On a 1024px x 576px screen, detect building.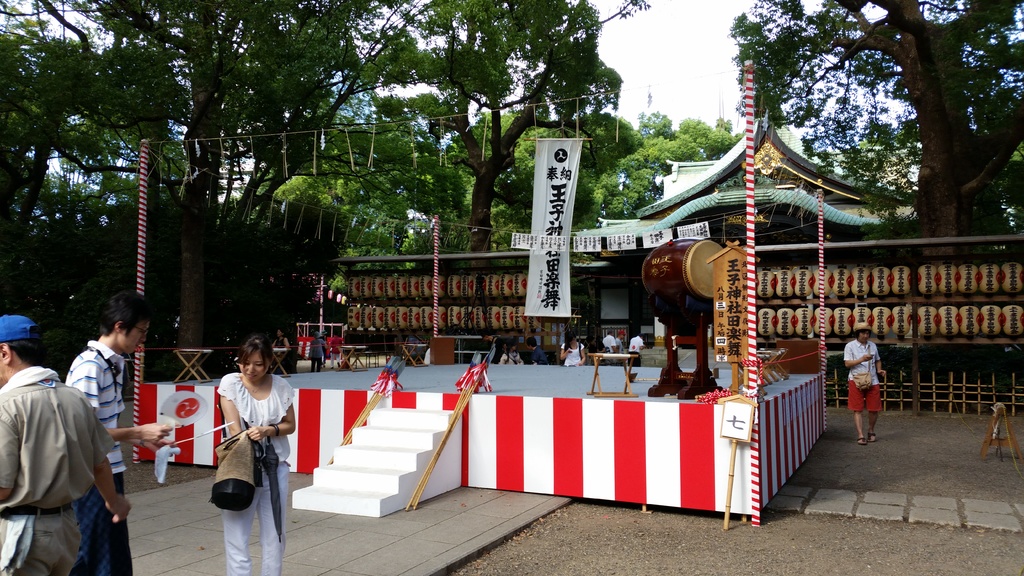
[left=565, top=115, right=913, bottom=345].
